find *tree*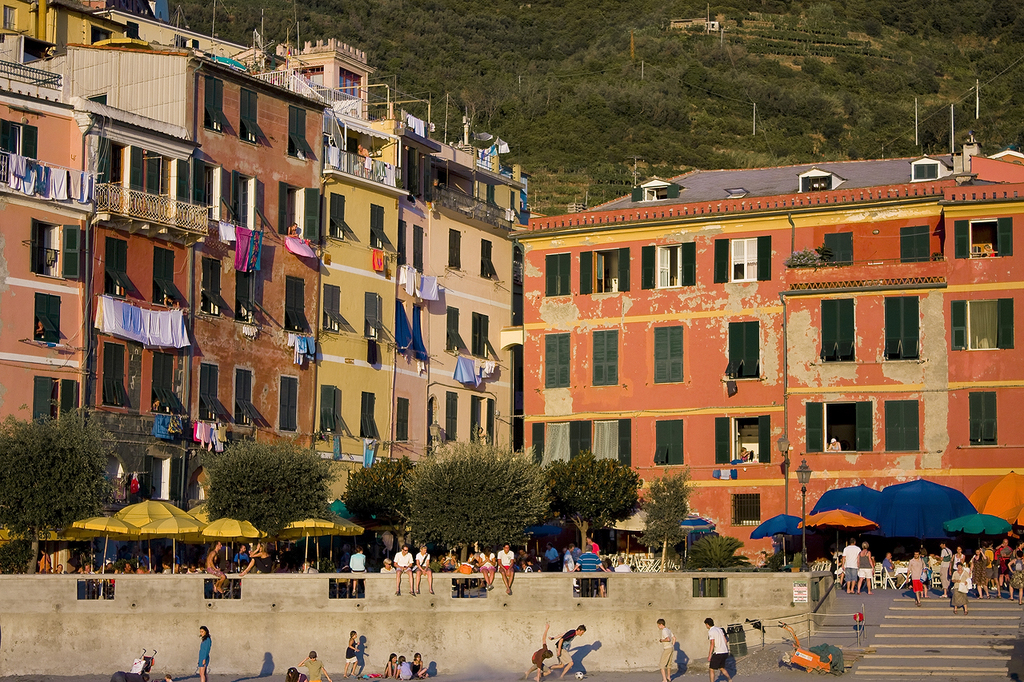
(left=2, top=395, right=122, bottom=579)
